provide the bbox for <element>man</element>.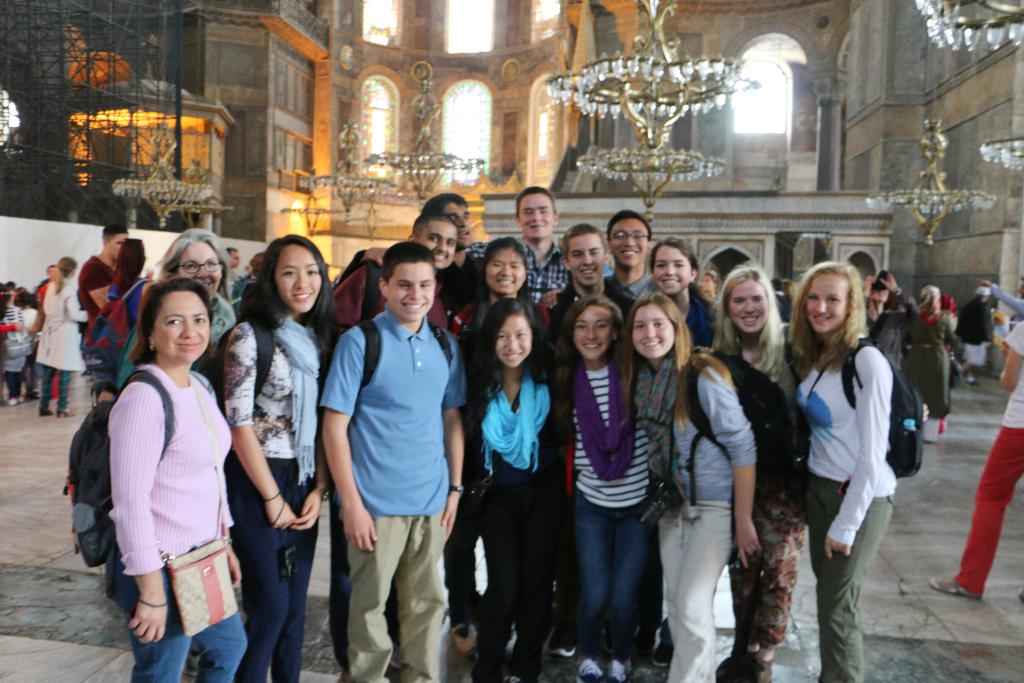
{"left": 538, "top": 222, "right": 630, "bottom": 664}.
